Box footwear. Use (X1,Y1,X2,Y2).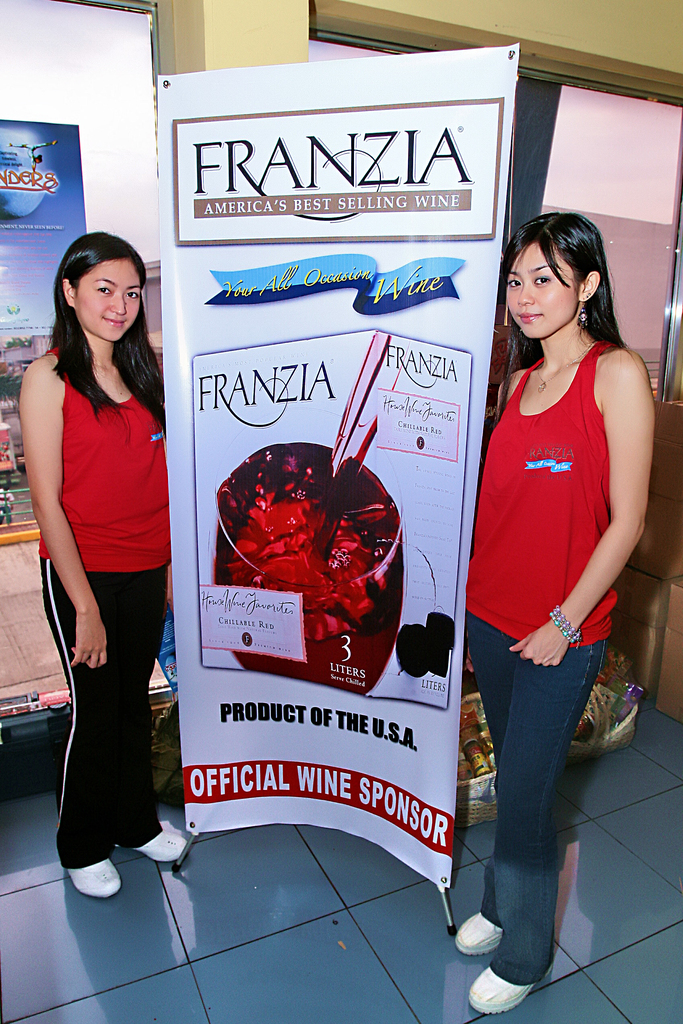
(453,910,504,959).
